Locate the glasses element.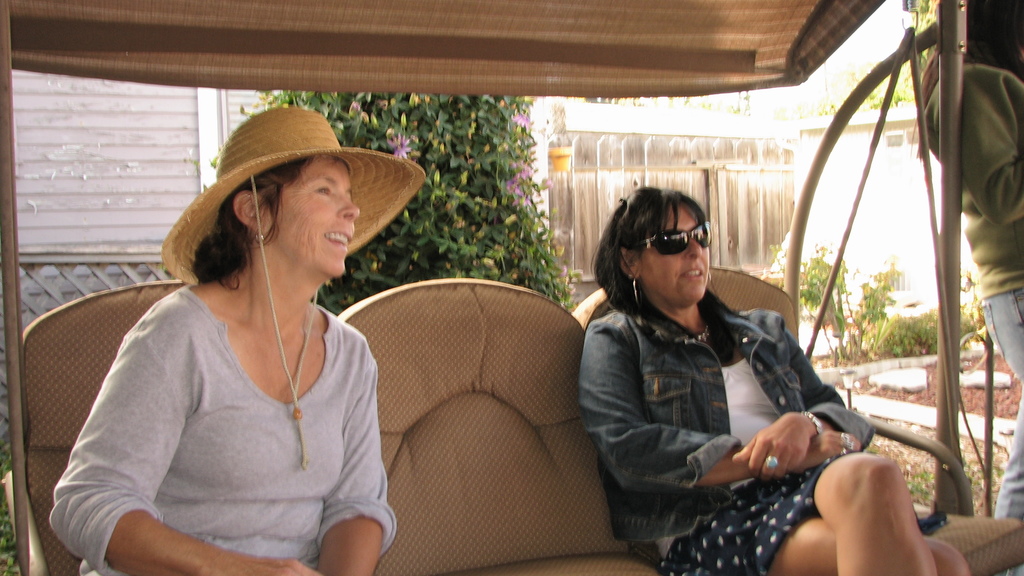
Element bbox: 635 218 721 255.
